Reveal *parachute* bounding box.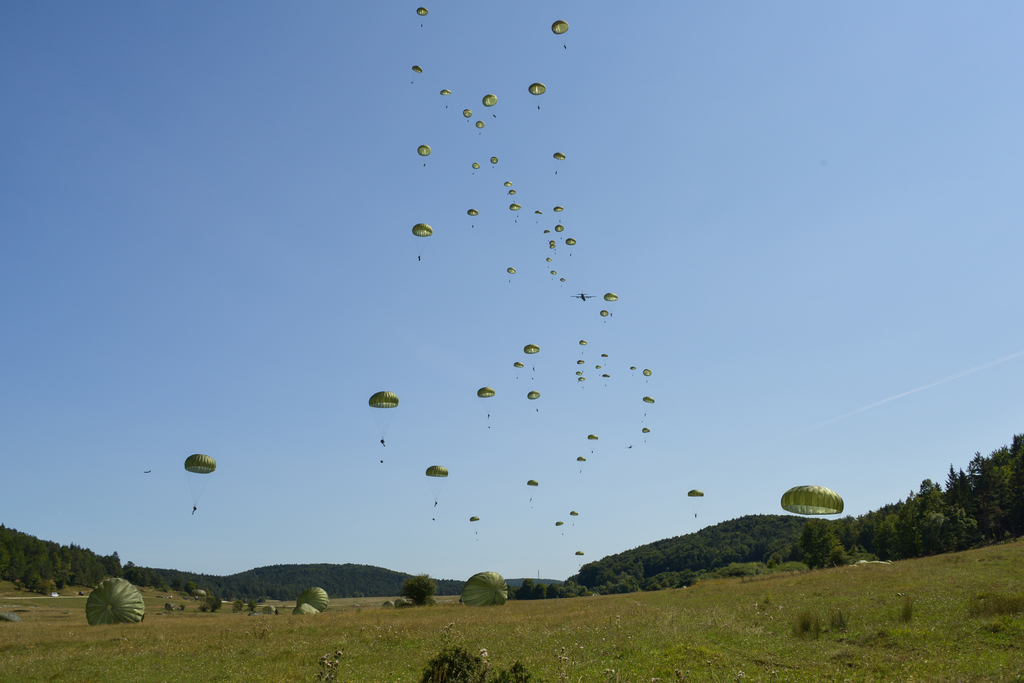
Revealed: (291, 603, 321, 618).
